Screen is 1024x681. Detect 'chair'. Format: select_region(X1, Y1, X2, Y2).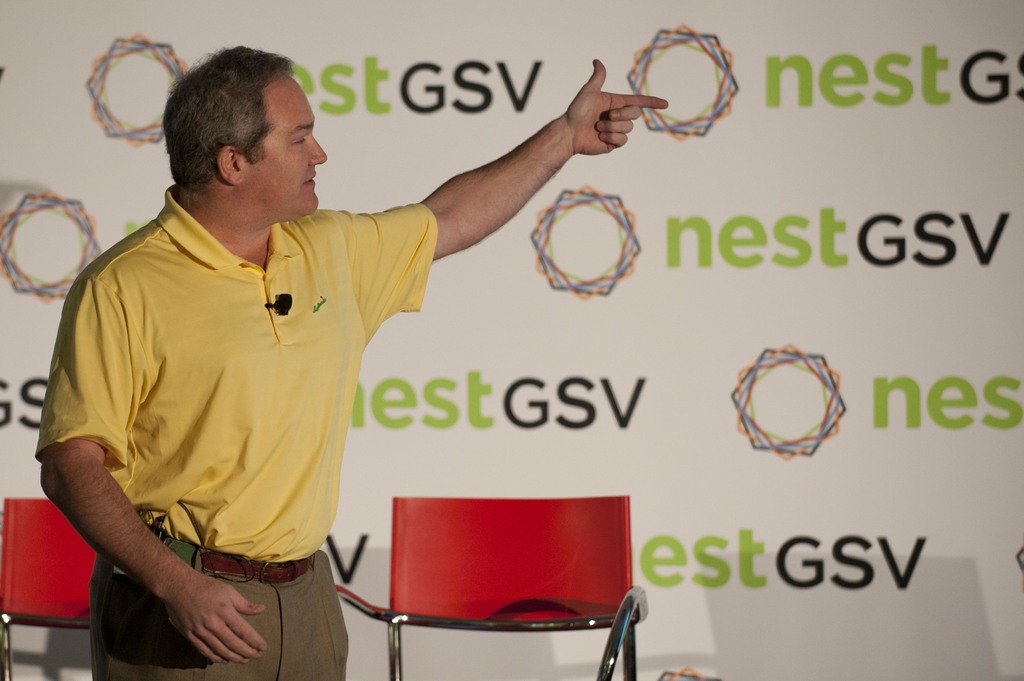
select_region(0, 498, 99, 680).
